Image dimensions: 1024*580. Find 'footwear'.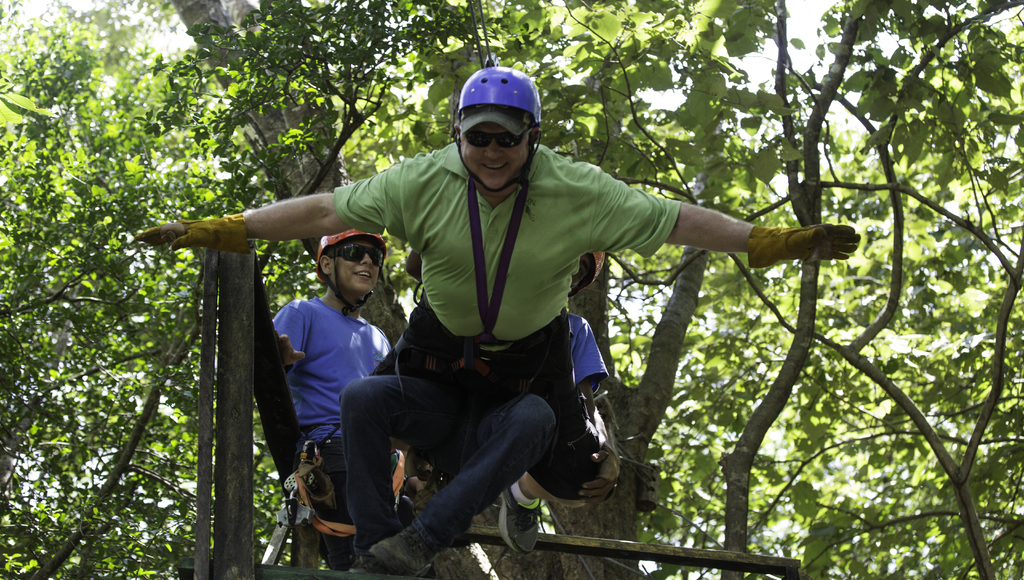
[368,521,439,577].
